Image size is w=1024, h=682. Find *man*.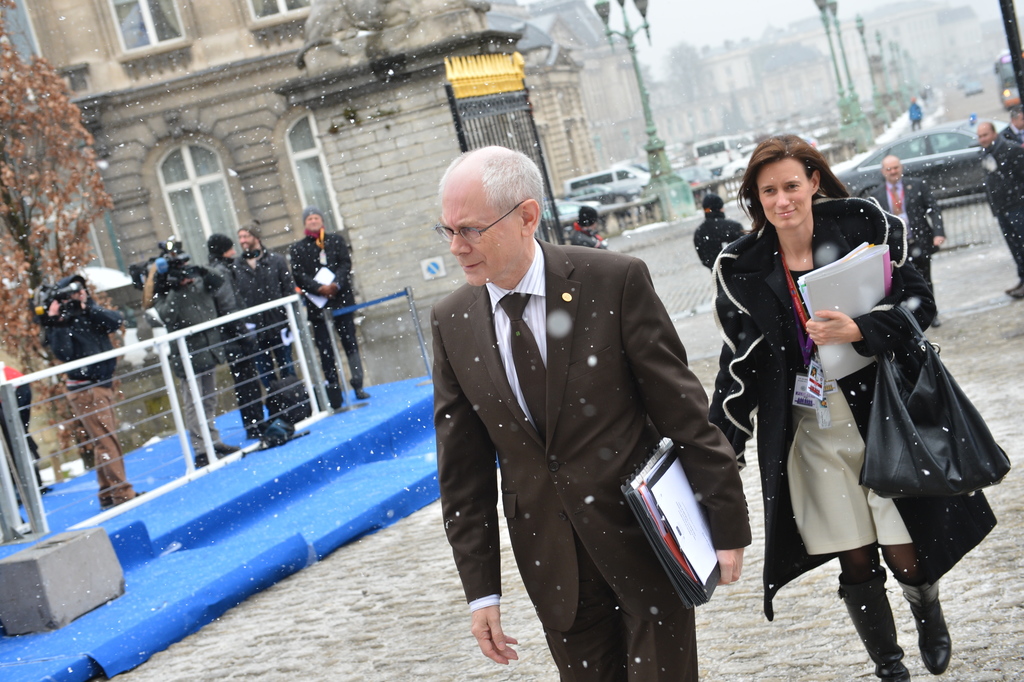
Rect(141, 251, 228, 450).
